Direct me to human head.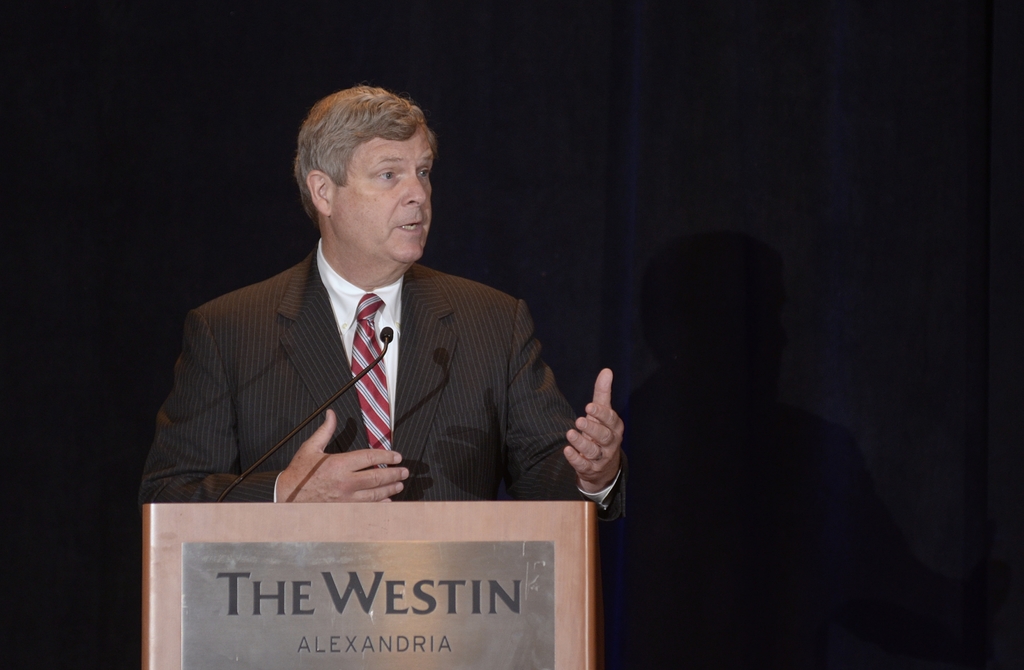
Direction: crop(287, 82, 453, 267).
